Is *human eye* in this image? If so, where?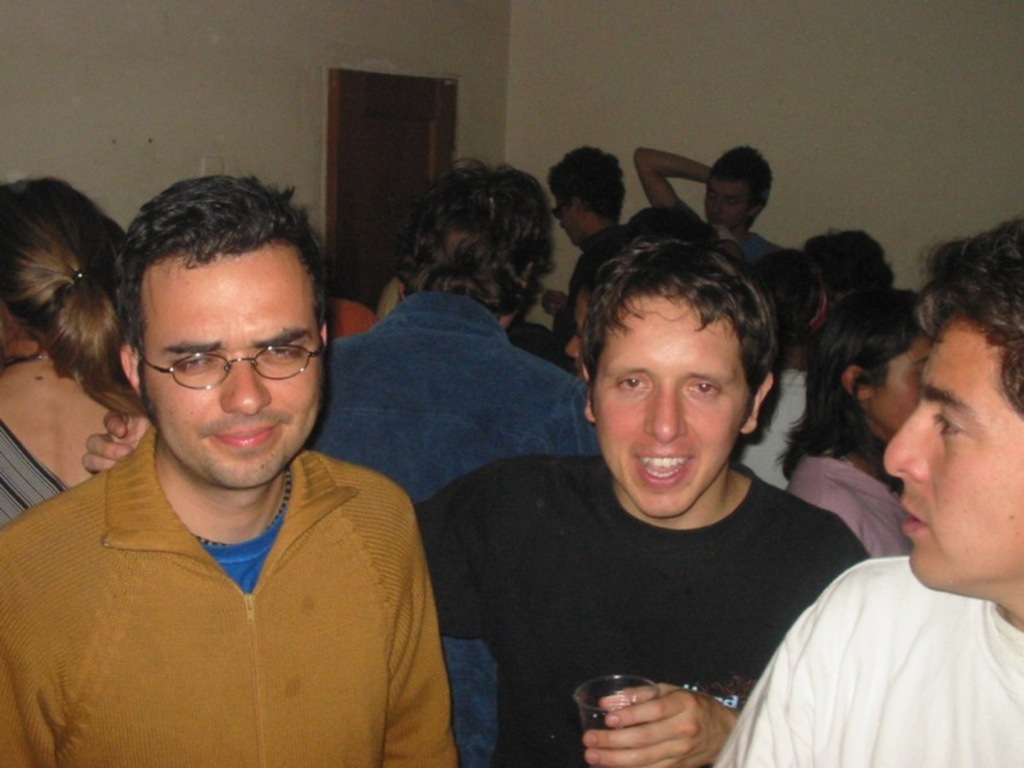
Yes, at left=684, top=378, right=722, bottom=399.
